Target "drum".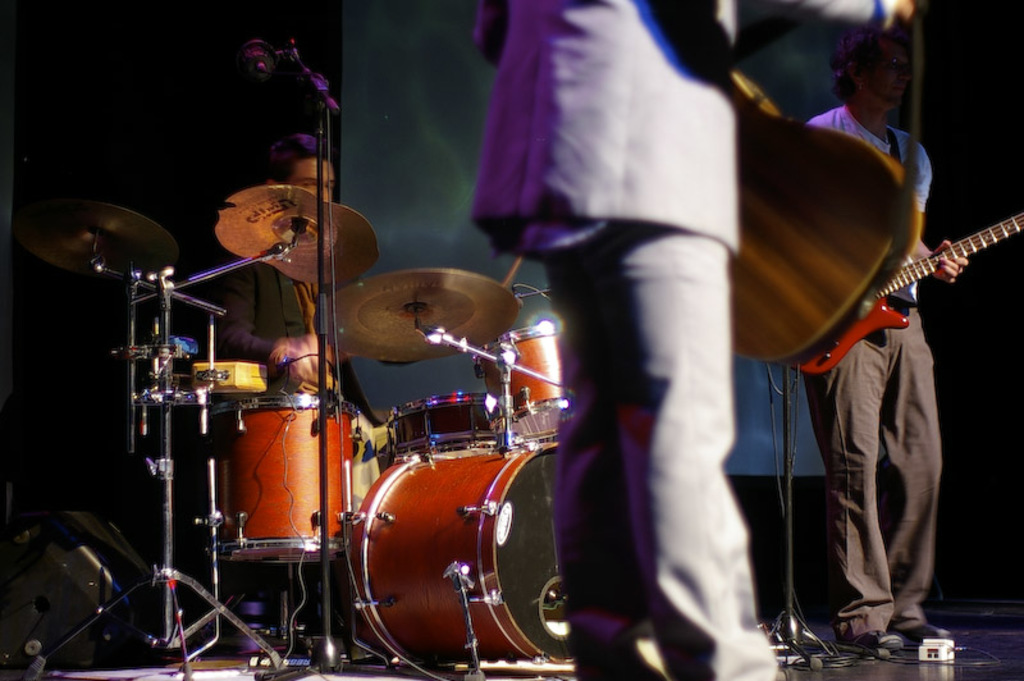
Target region: rect(475, 321, 566, 442).
